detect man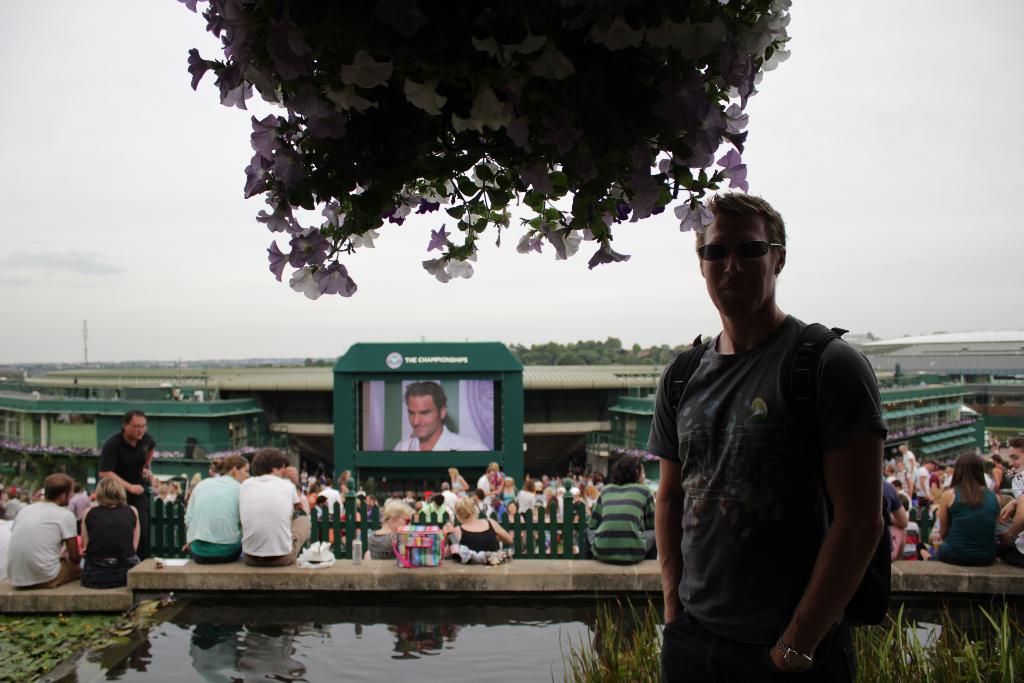
l=1001, t=434, r=1023, b=563
